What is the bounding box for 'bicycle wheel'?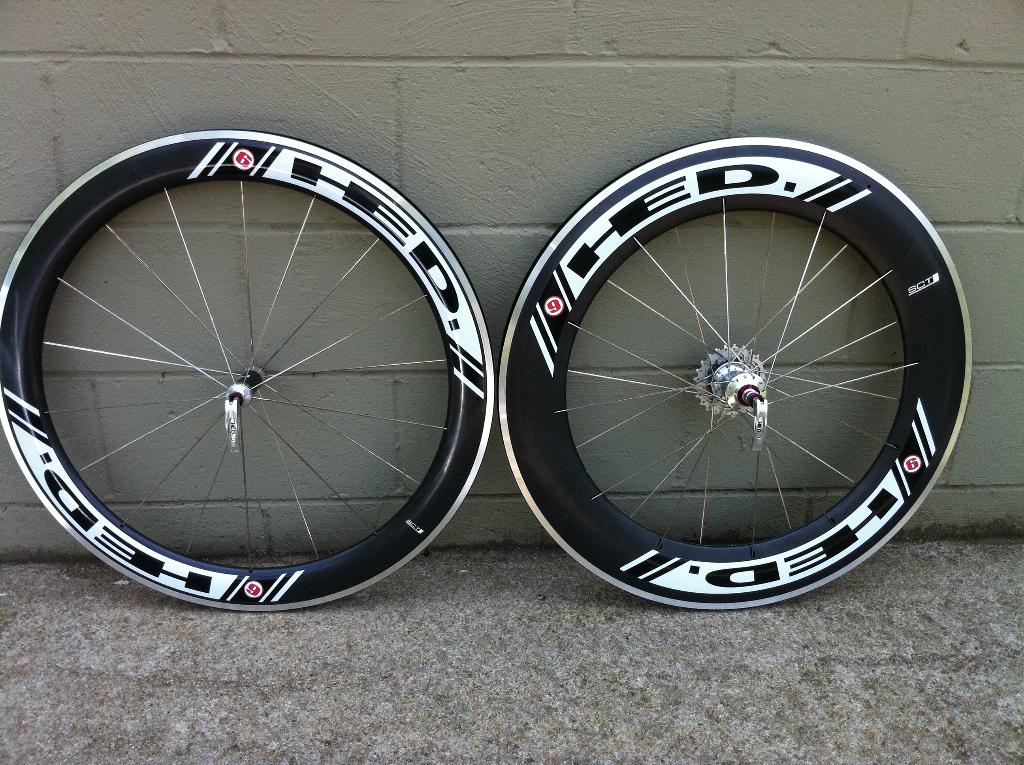
[0,146,486,607].
